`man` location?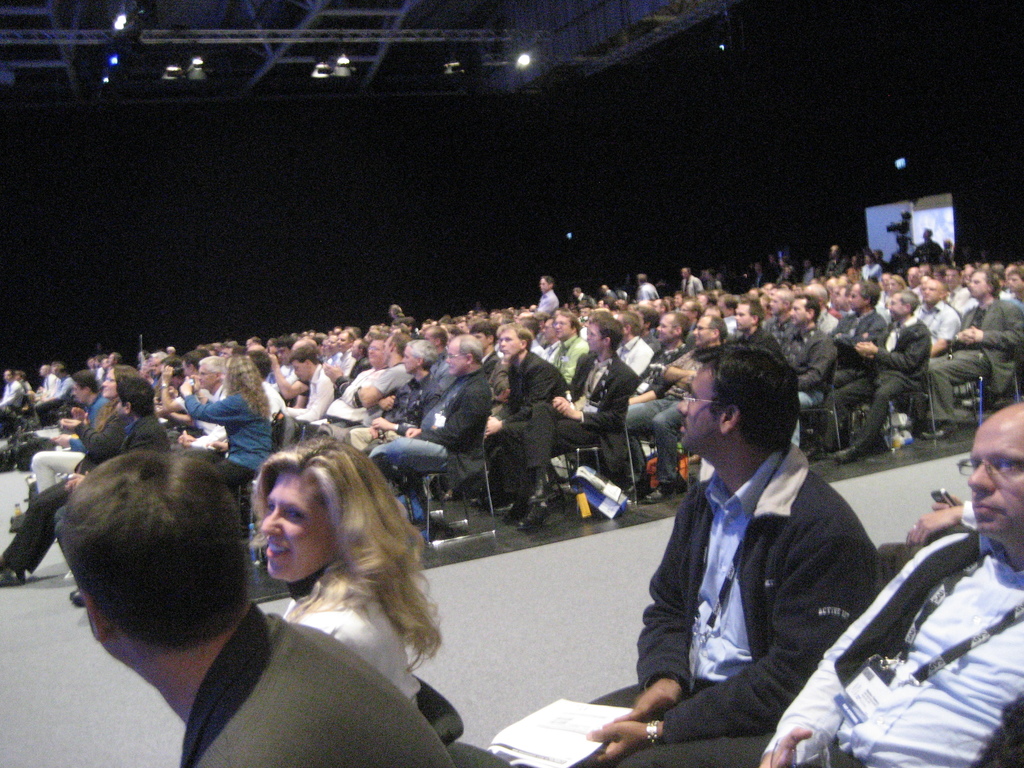
region(330, 335, 409, 440)
